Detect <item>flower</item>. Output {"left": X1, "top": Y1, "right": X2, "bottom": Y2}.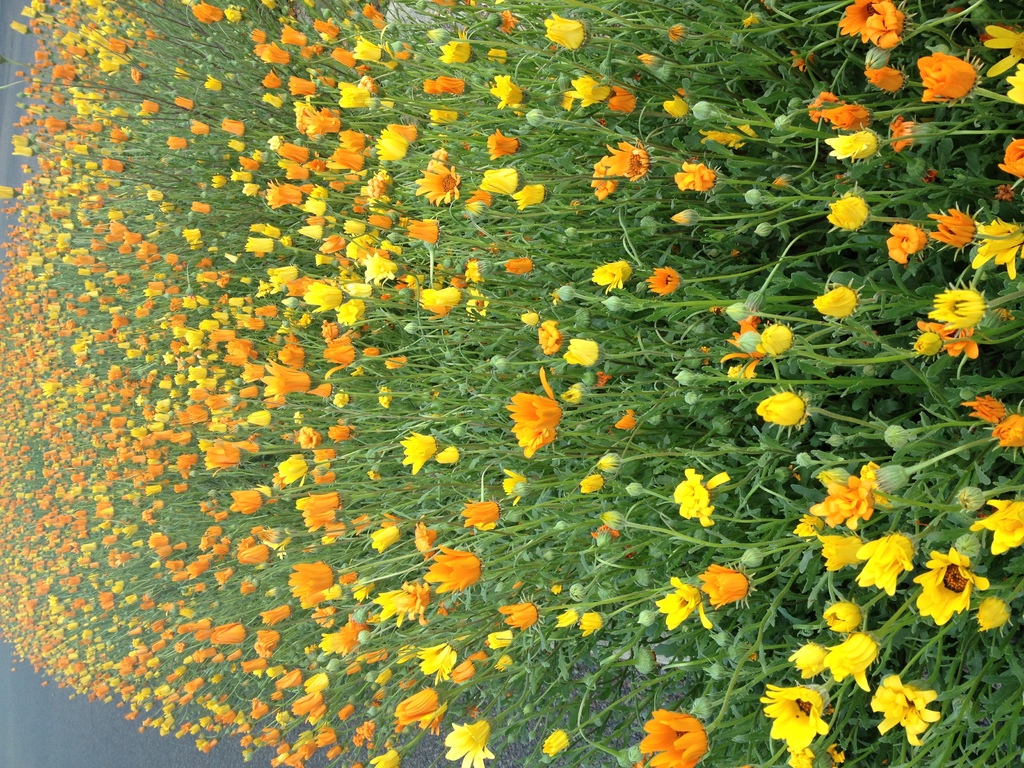
{"left": 497, "top": 605, "right": 543, "bottom": 630}.
